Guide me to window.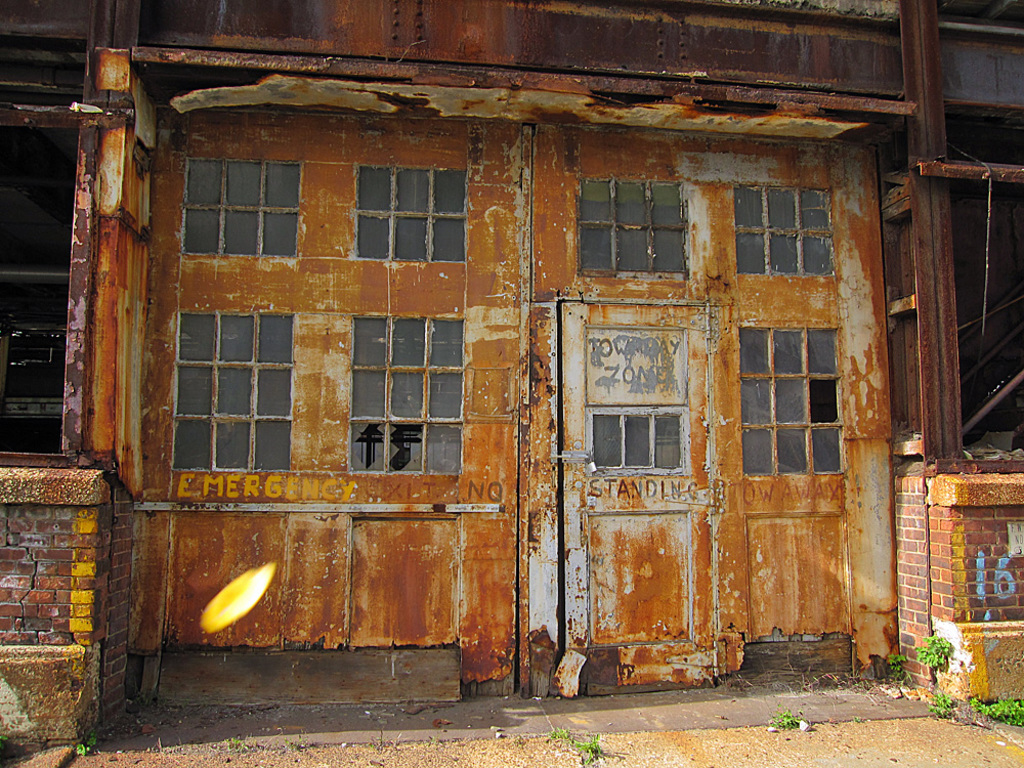
Guidance: locate(179, 156, 303, 259).
